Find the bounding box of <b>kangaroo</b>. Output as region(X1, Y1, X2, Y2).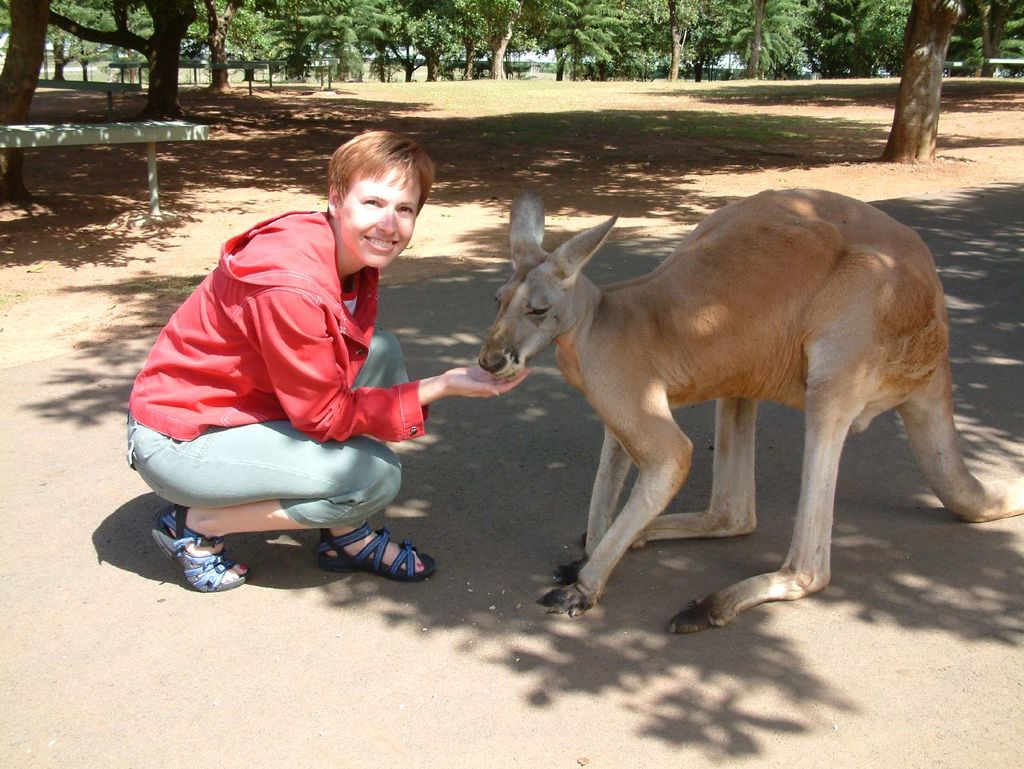
region(474, 189, 1023, 635).
